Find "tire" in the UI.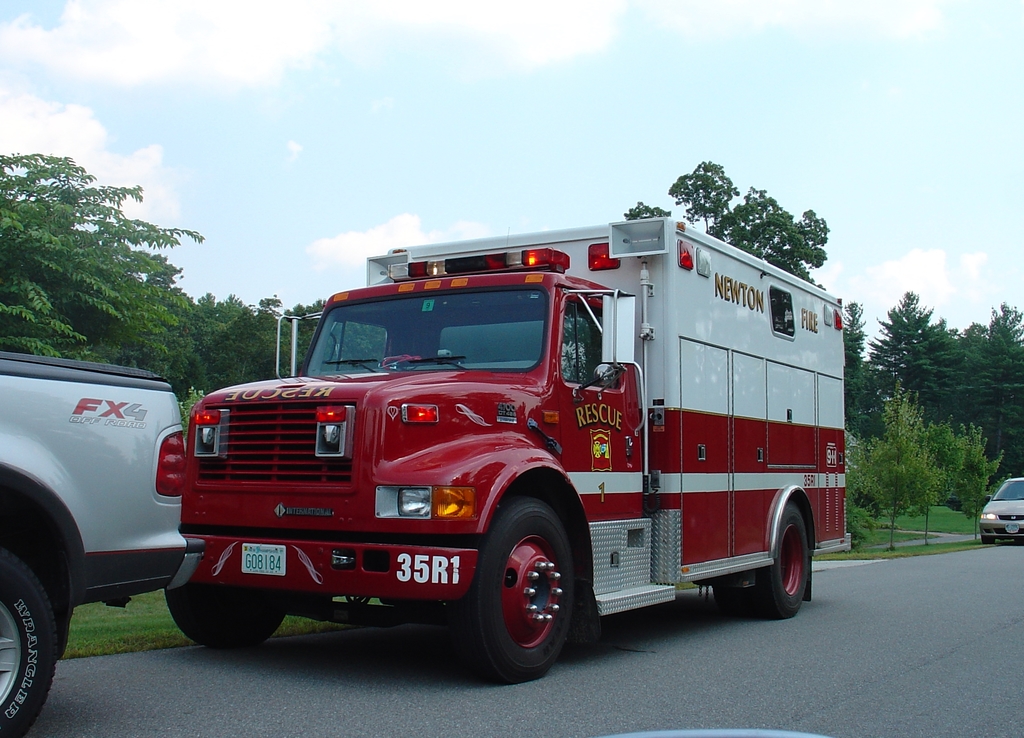
UI element at left=0, top=544, right=58, bottom=737.
